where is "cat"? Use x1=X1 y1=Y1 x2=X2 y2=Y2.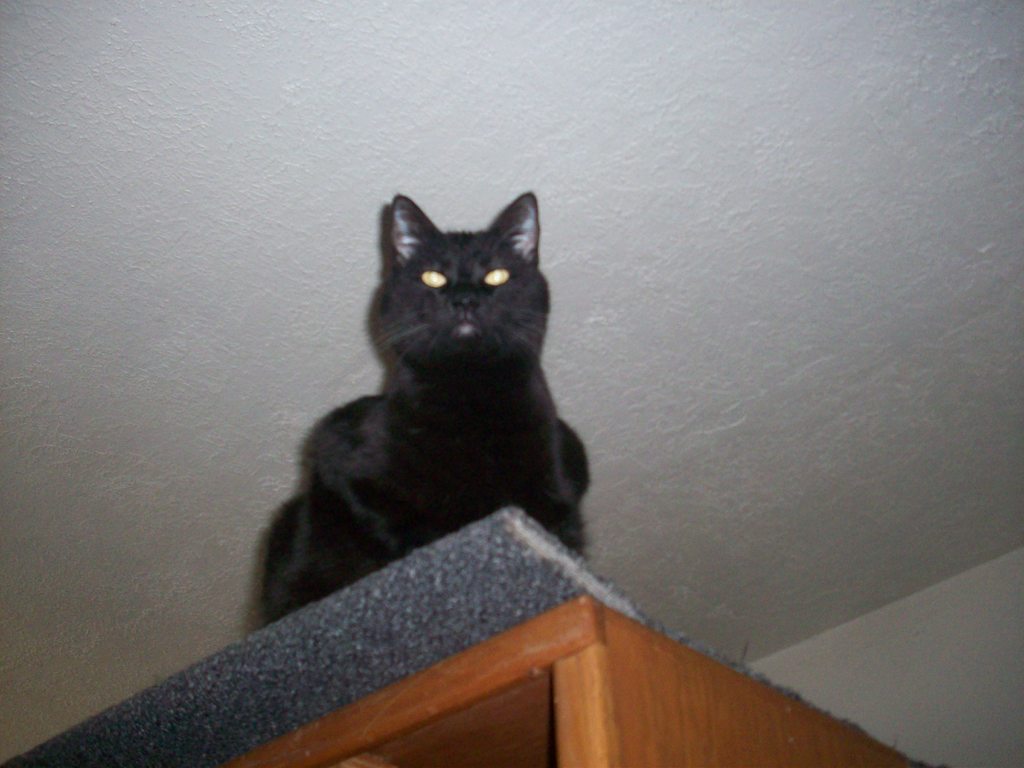
x1=262 y1=188 x2=591 y2=631.
